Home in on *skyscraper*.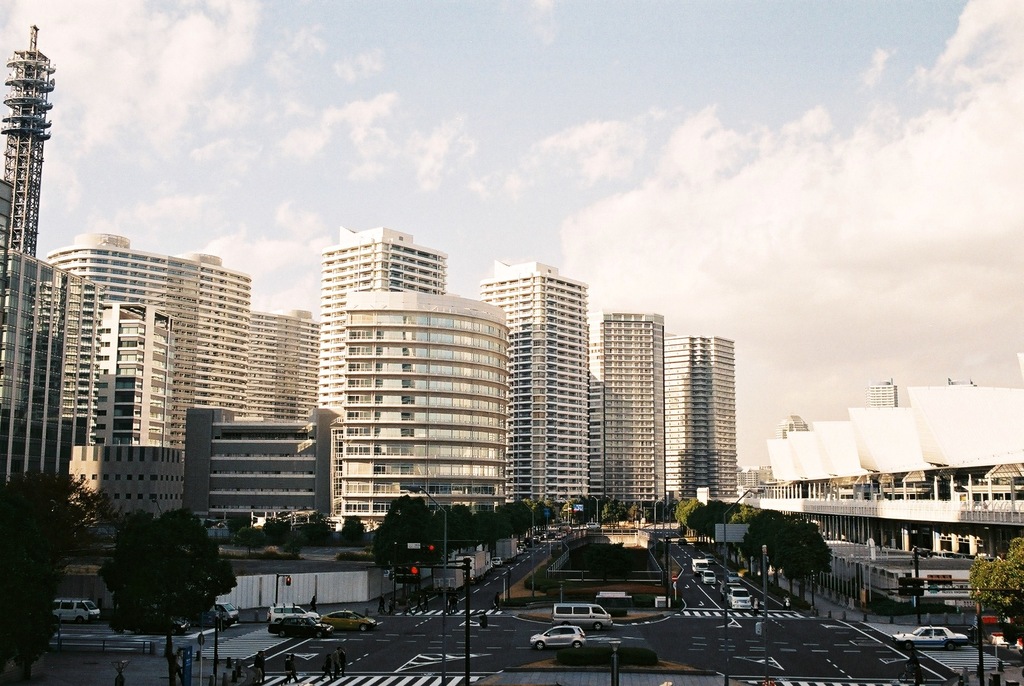
Homed in at [335, 291, 511, 537].
